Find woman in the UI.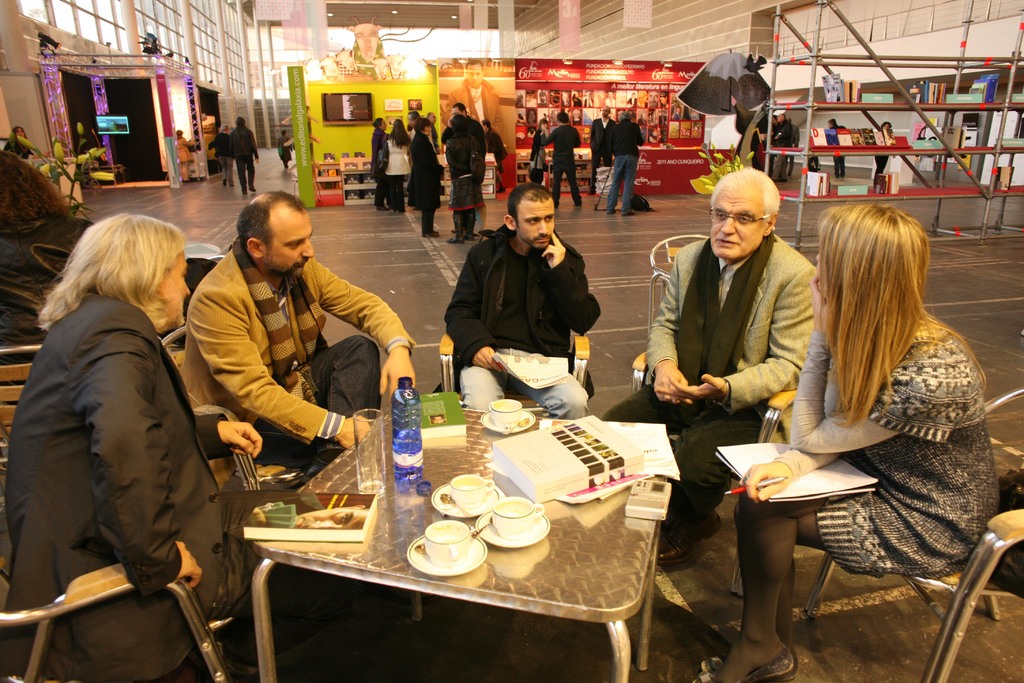
UI element at pyautogui.locateOnScreen(177, 128, 193, 184).
